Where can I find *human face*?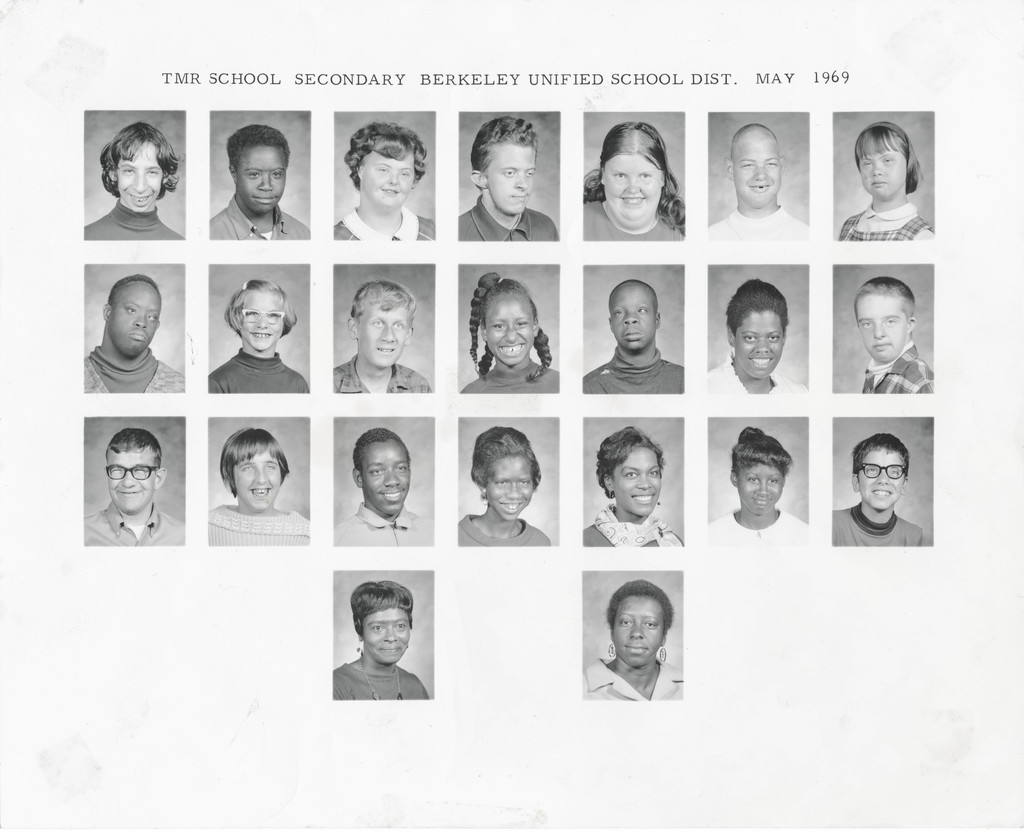
You can find it at <bbox>866, 157, 909, 200</bbox>.
